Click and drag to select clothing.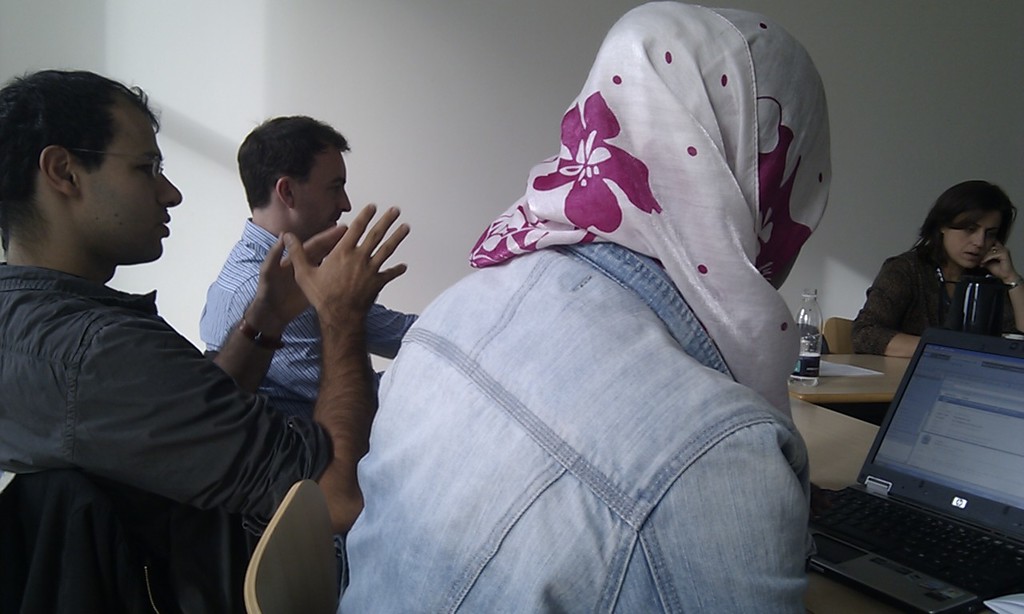
Selection: [left=0, top=261, right=334, bottom=613].
